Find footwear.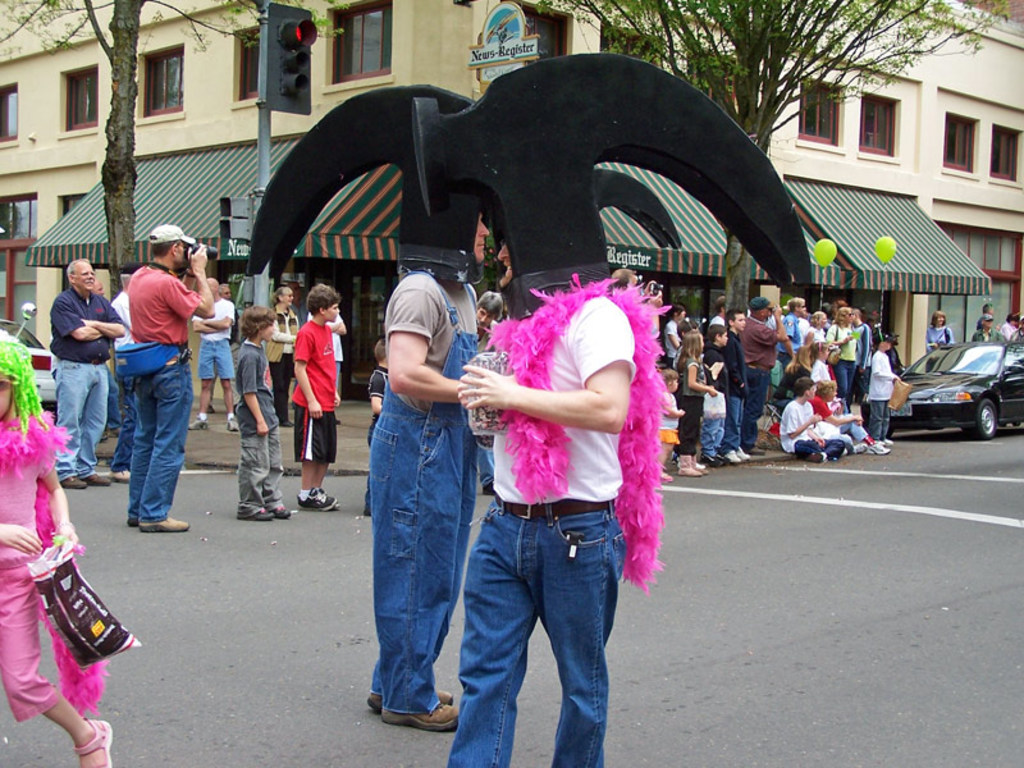
<region>110, 470, 132, 483</region>.
